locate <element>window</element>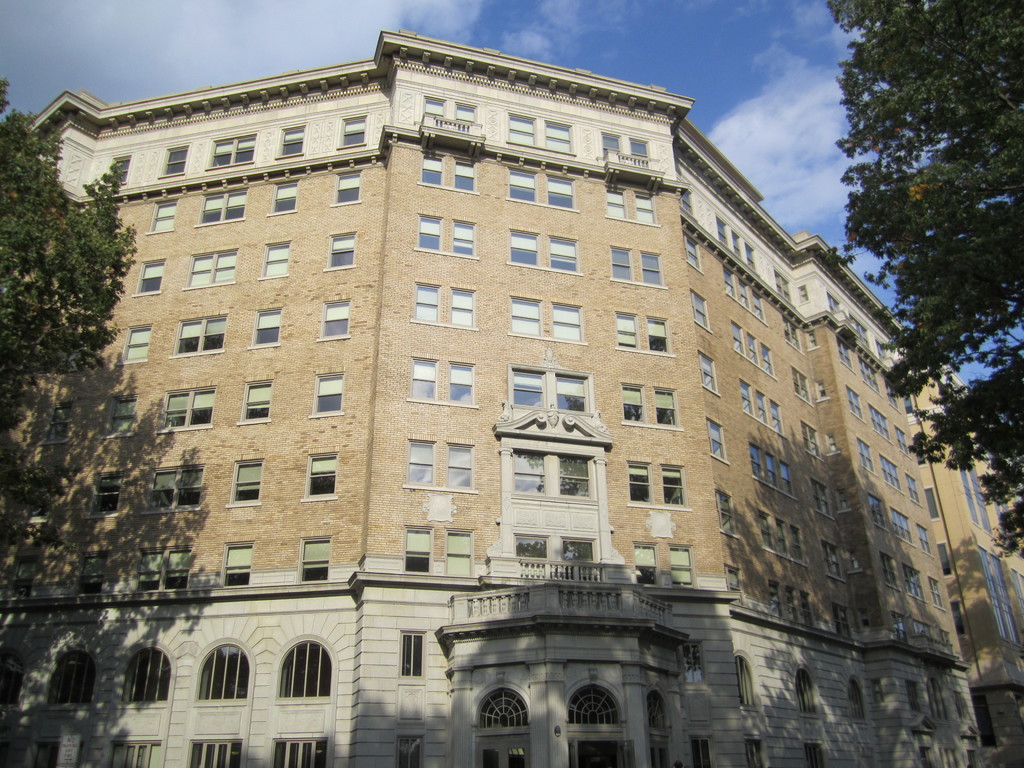
{"left": 147, "top": 204, "right": 173, "bottom": 230}
